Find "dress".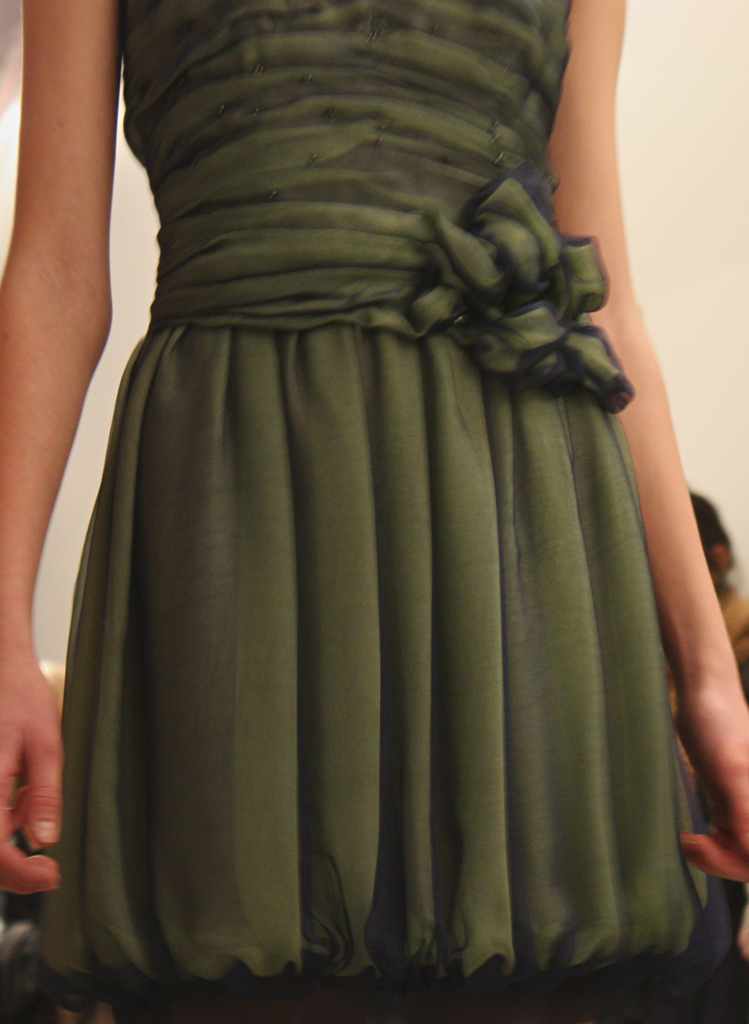
(left=54, top=0, right=699, bottom=981).
